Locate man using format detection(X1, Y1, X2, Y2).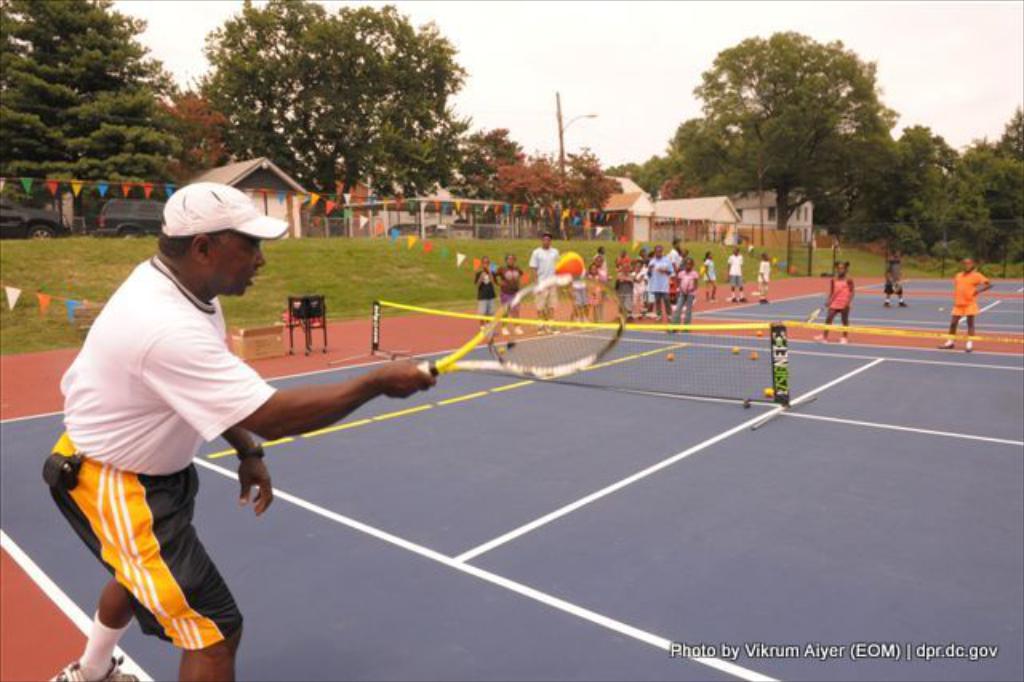
detection(662, 237, 682, 274).
